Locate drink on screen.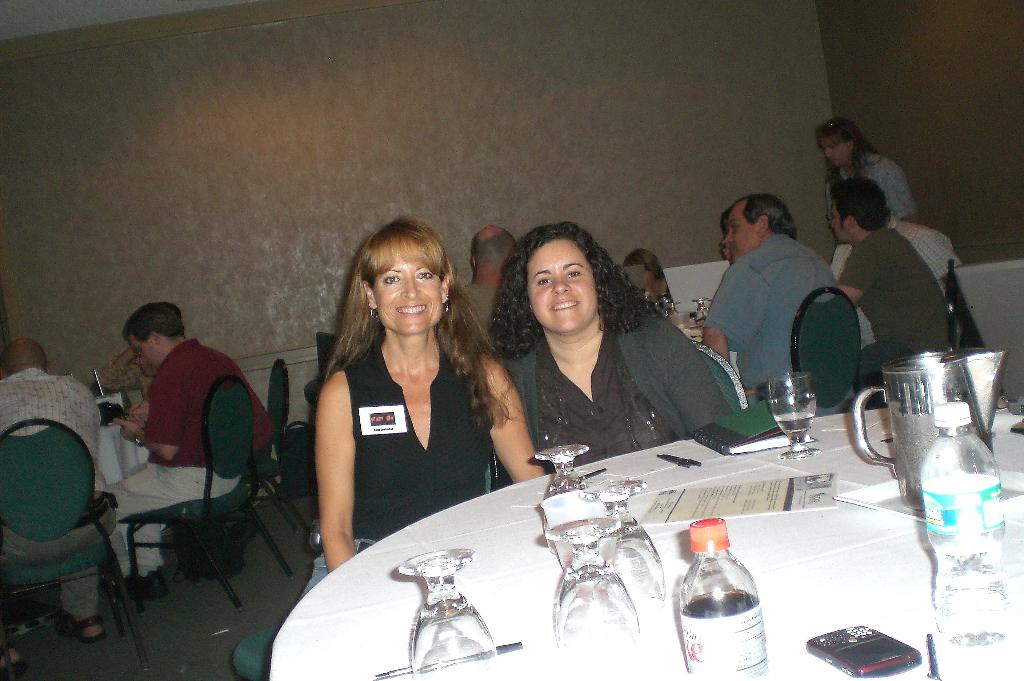
On screen at 683/595/771/680.
